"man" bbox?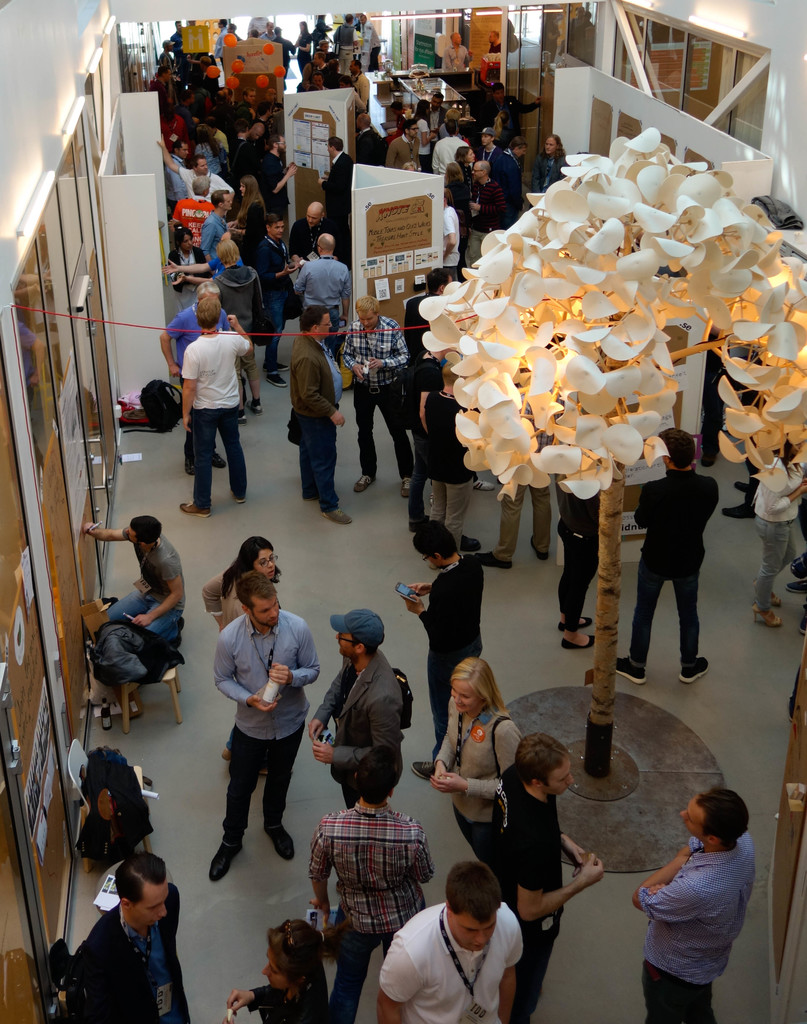
<bbox>182, 300, 249, 518</bbox>
